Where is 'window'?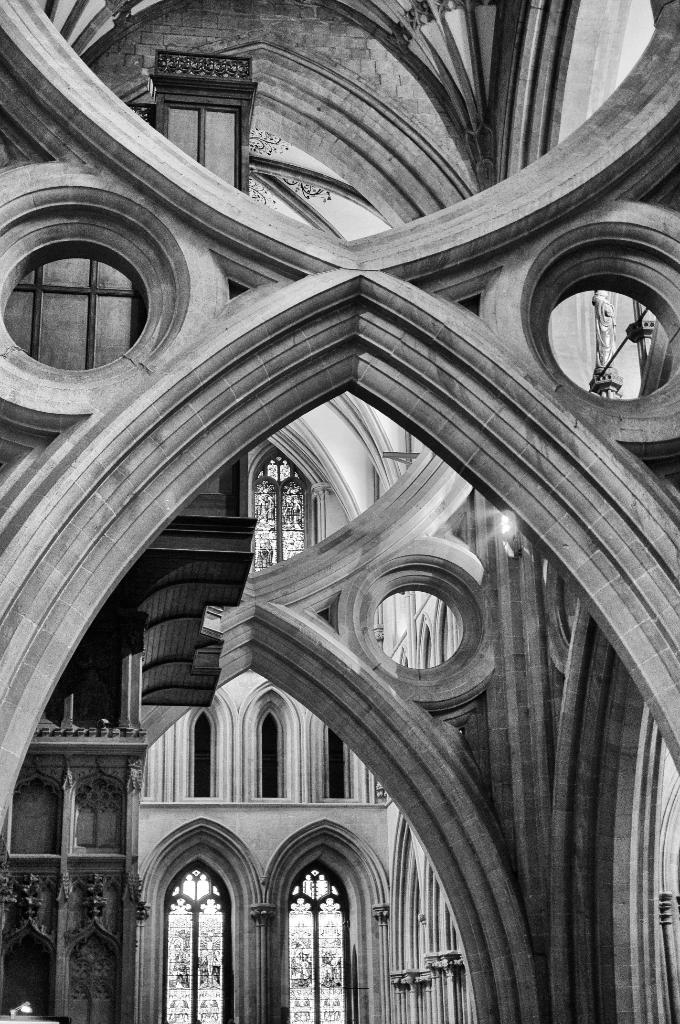
x1=325 y1=729 x2=346 y2=797.
